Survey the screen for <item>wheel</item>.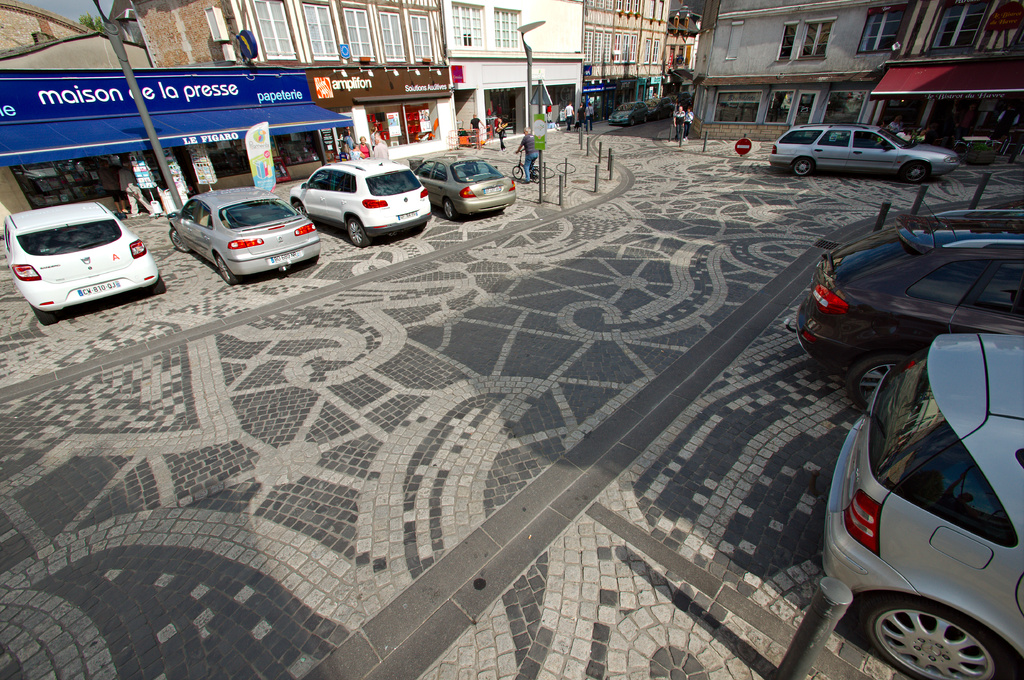
Survey found: box=[216, 257, 234, 291].
